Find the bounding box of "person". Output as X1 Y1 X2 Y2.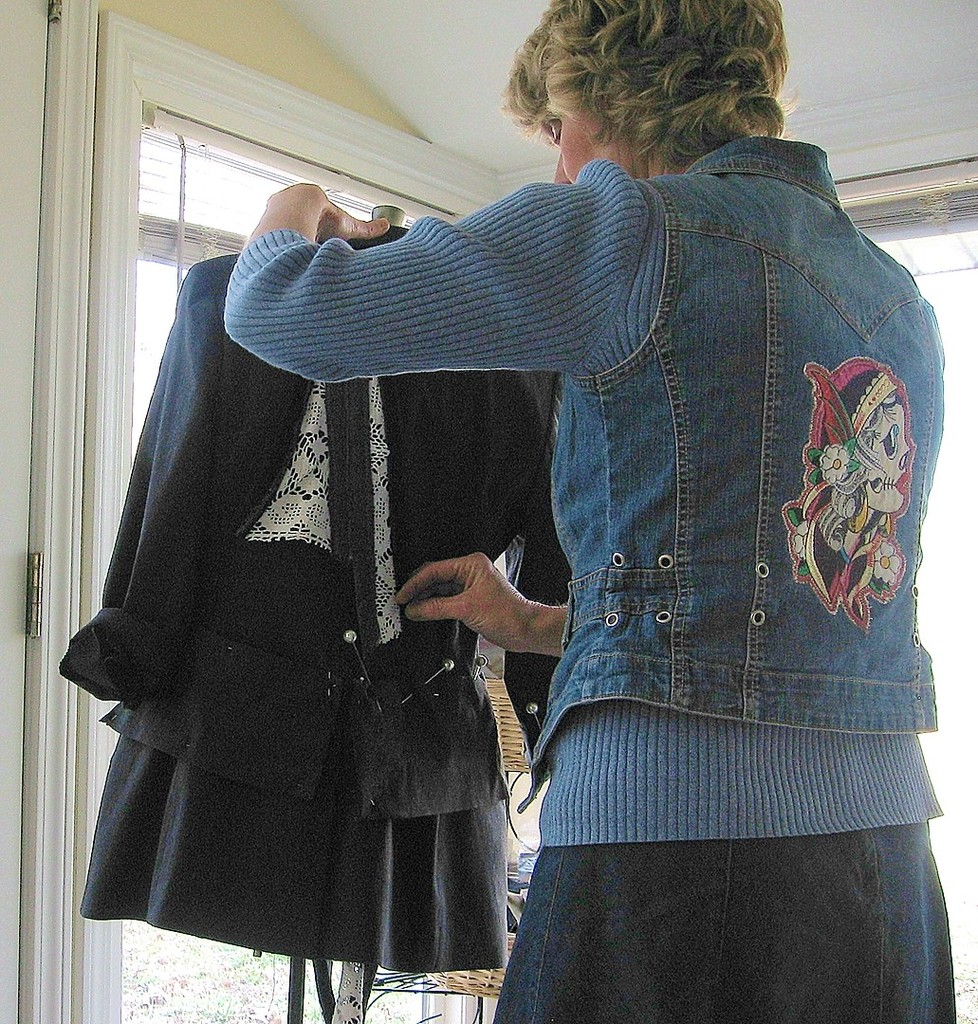
213 42 963 1009.
